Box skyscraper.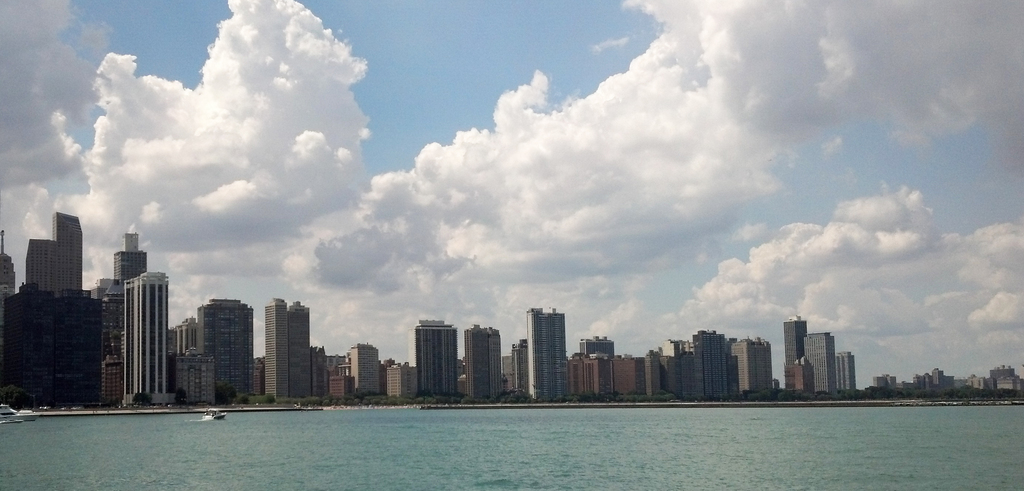
[x1=781, y1=313, x2=807, y2=369].
